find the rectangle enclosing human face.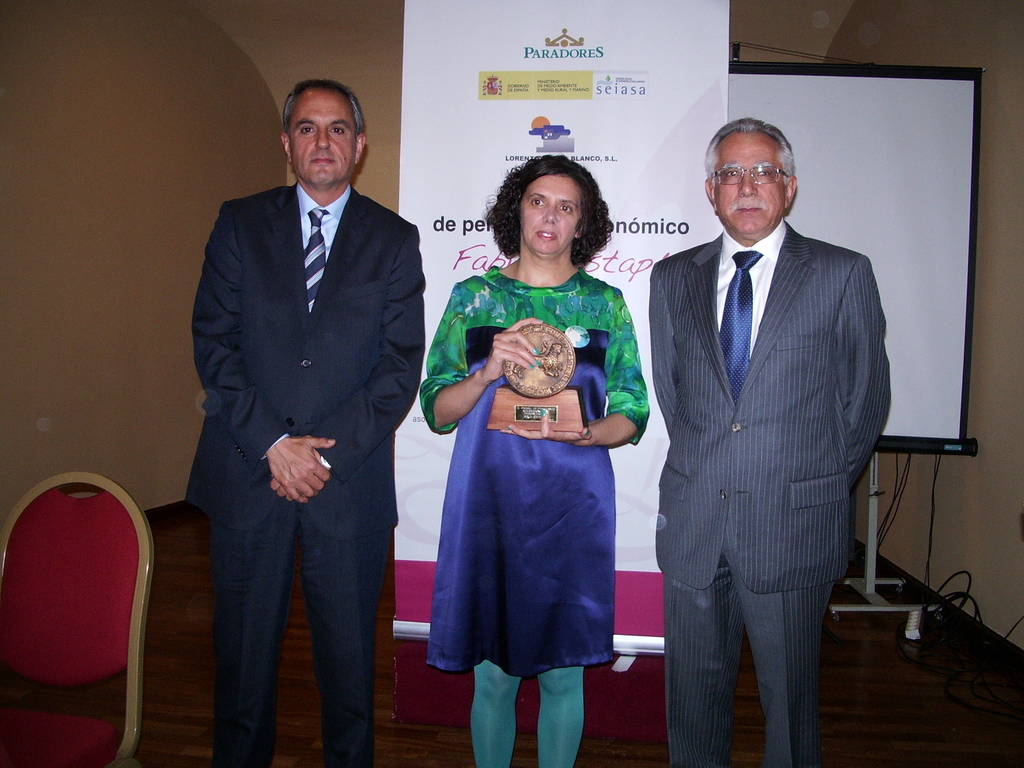
region(292, 88, 356, 184).
